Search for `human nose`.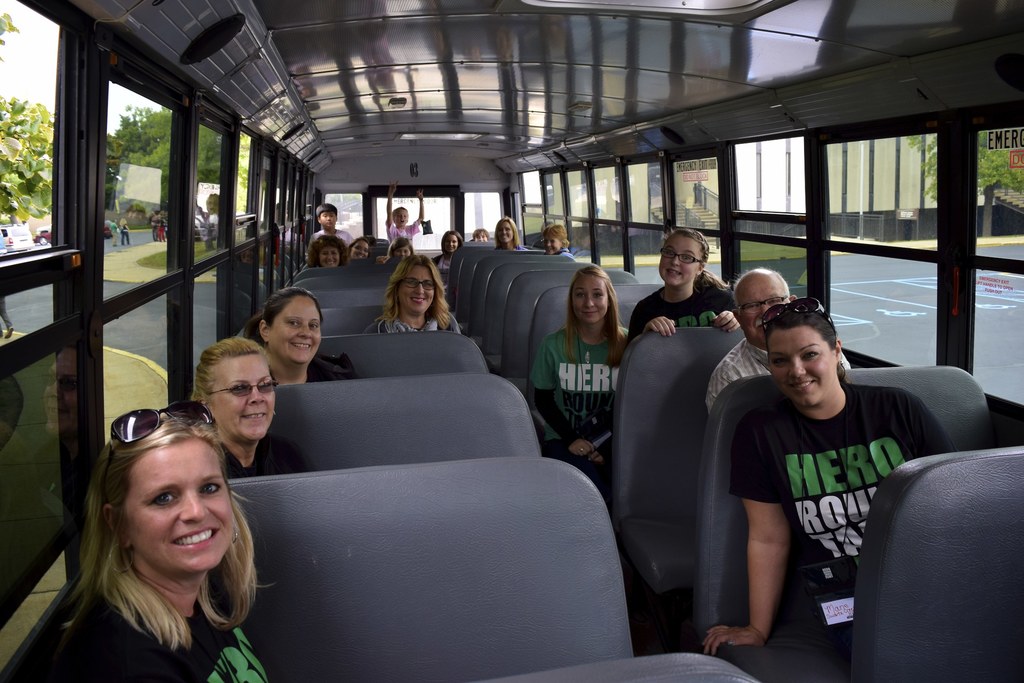
Found at 361, 249, 364, 253.
